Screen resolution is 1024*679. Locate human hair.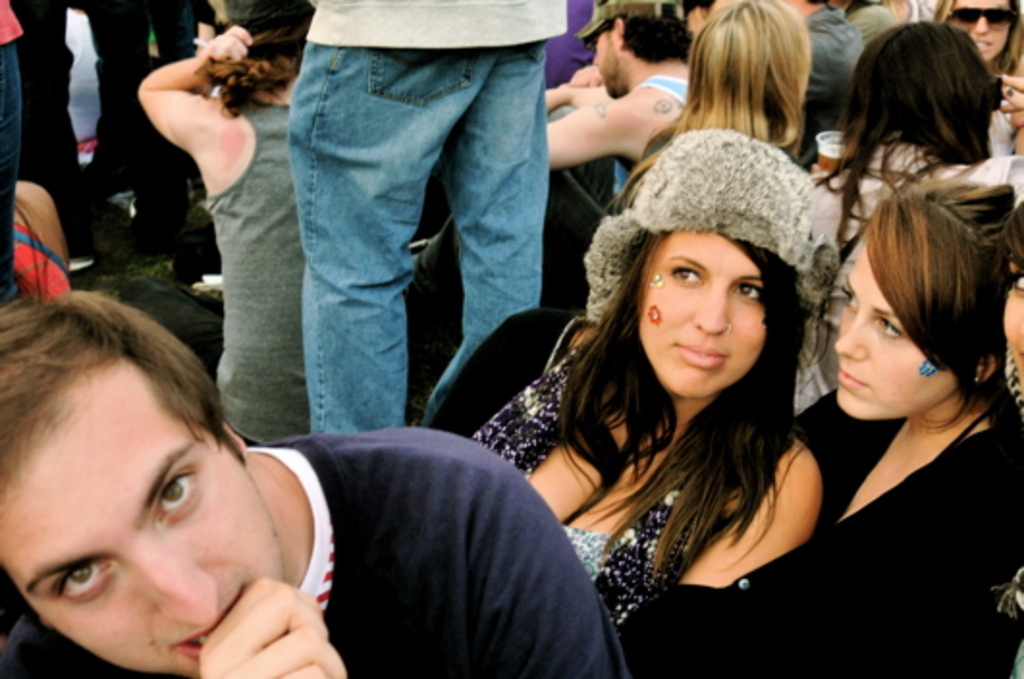
locate(197, 17, 312, 114).
